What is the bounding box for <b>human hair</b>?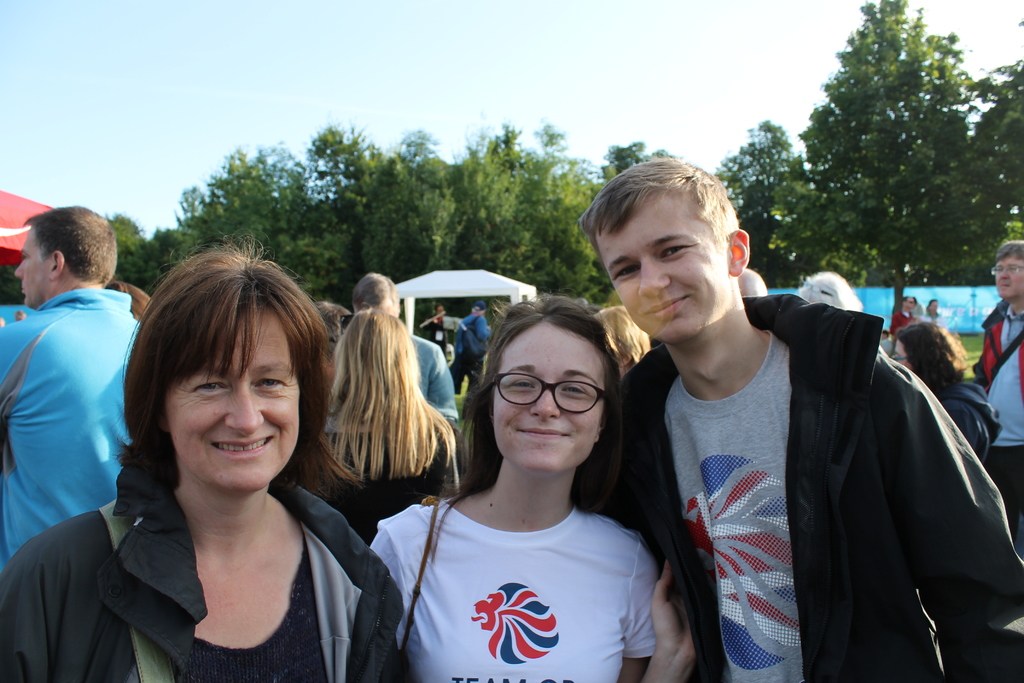
(453, 294, 628, 509).
